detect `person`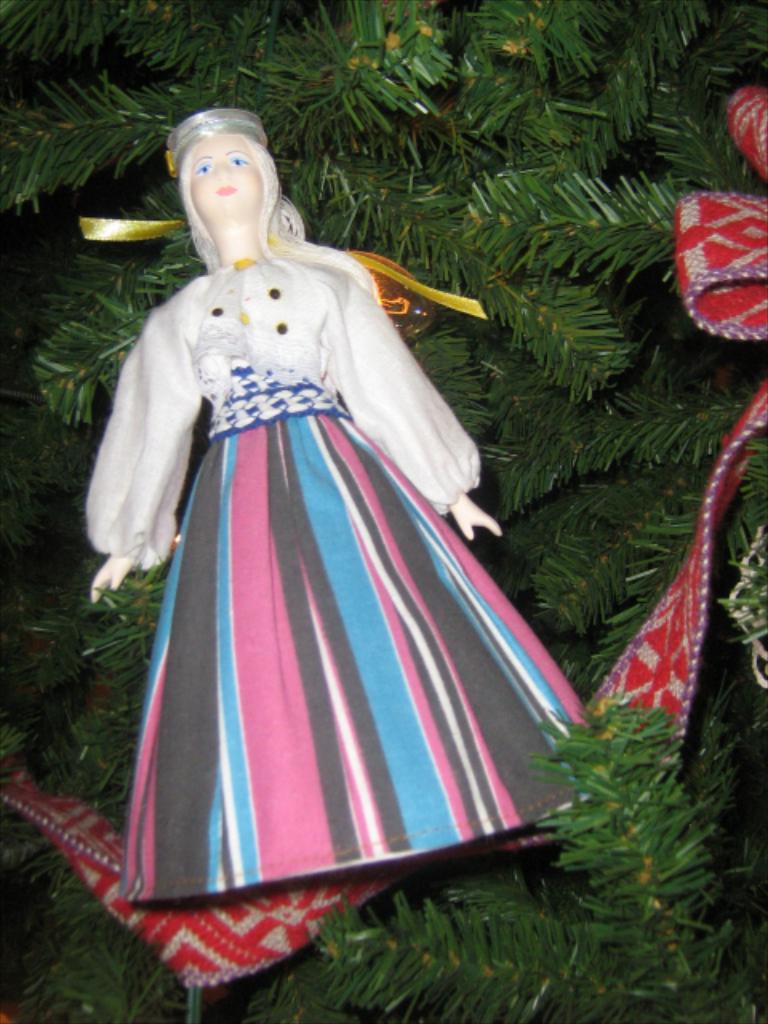
91 133 506 917
